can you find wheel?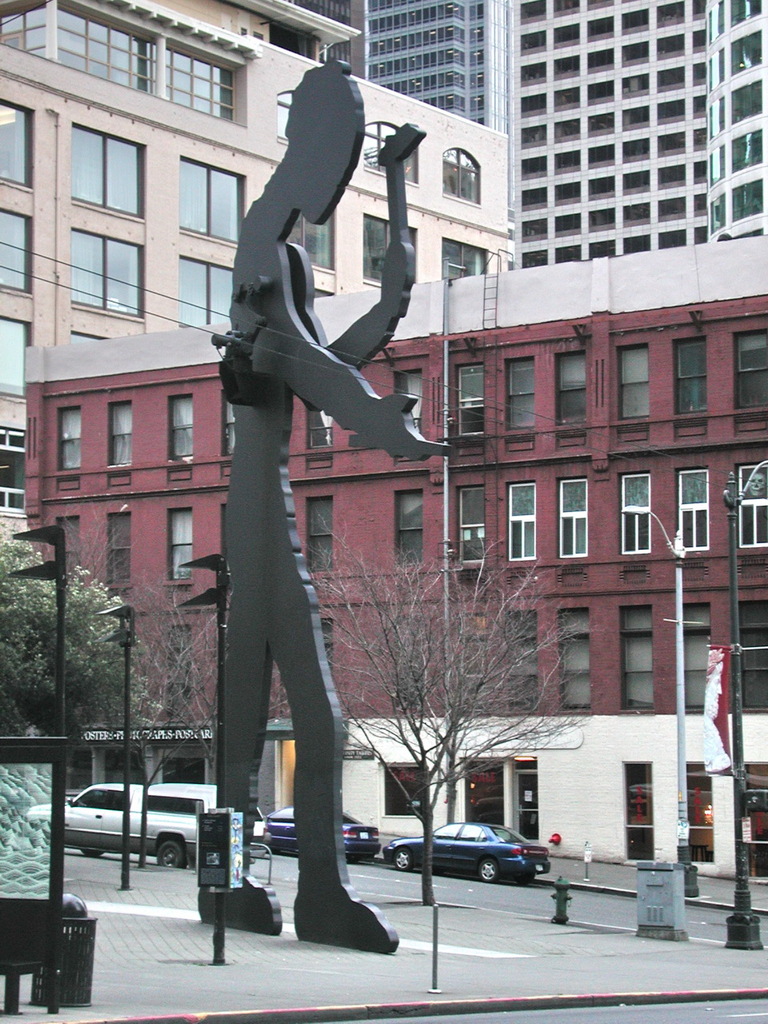
Yes, bounding box: 396,850,411,874.
